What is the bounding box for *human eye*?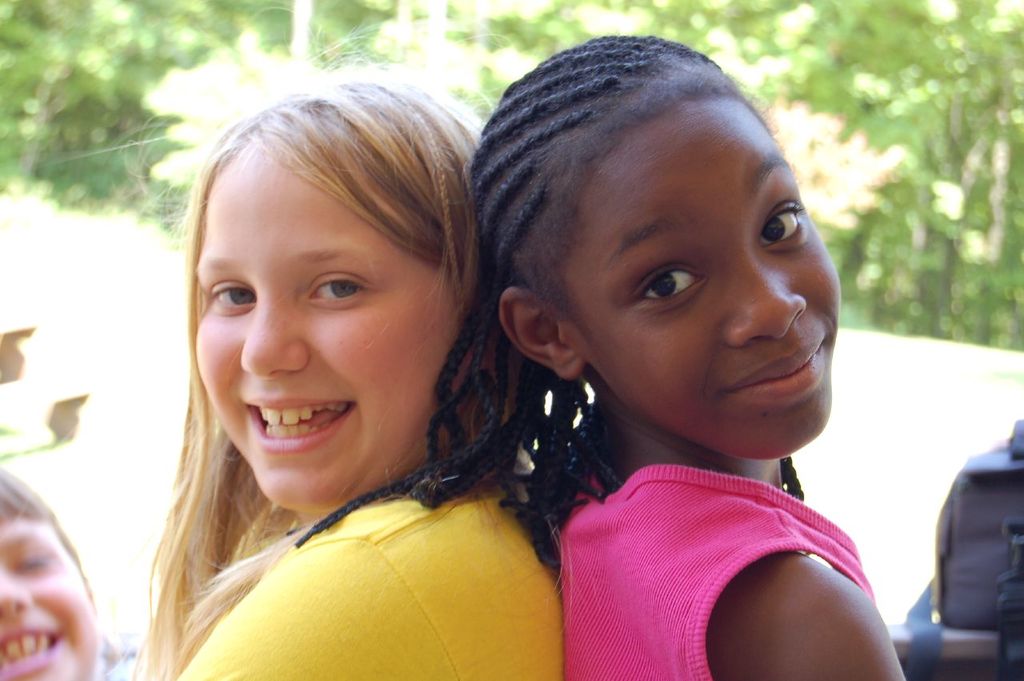
<box>302,270,374,307</box>.
